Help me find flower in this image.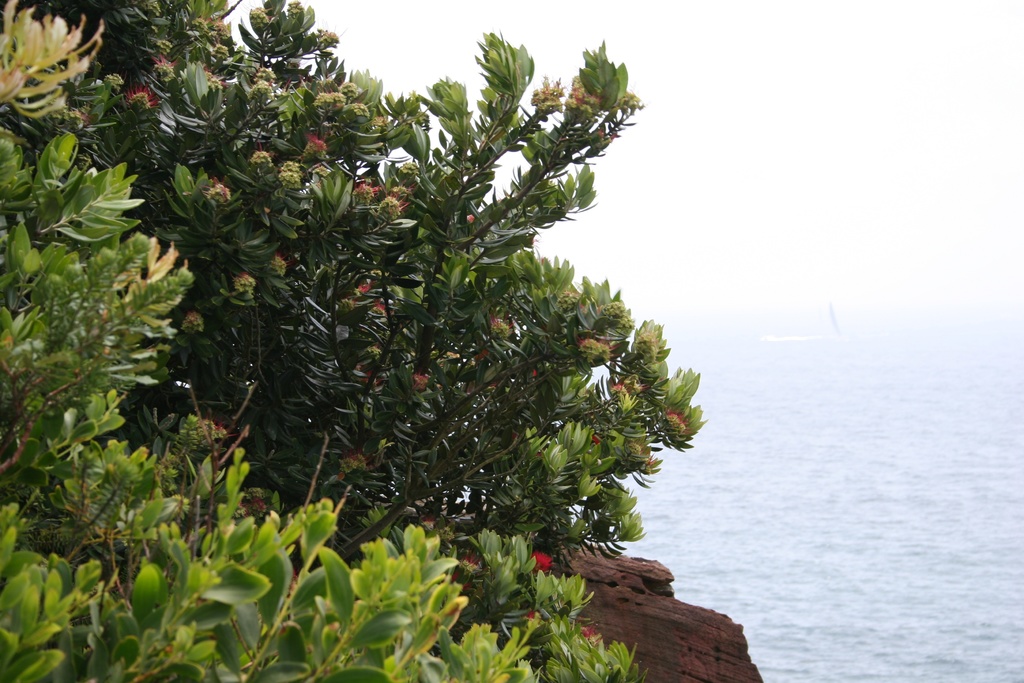
Found it: {"x1": 333, "y1": 470, "x2": 349, "y2": 482}.
